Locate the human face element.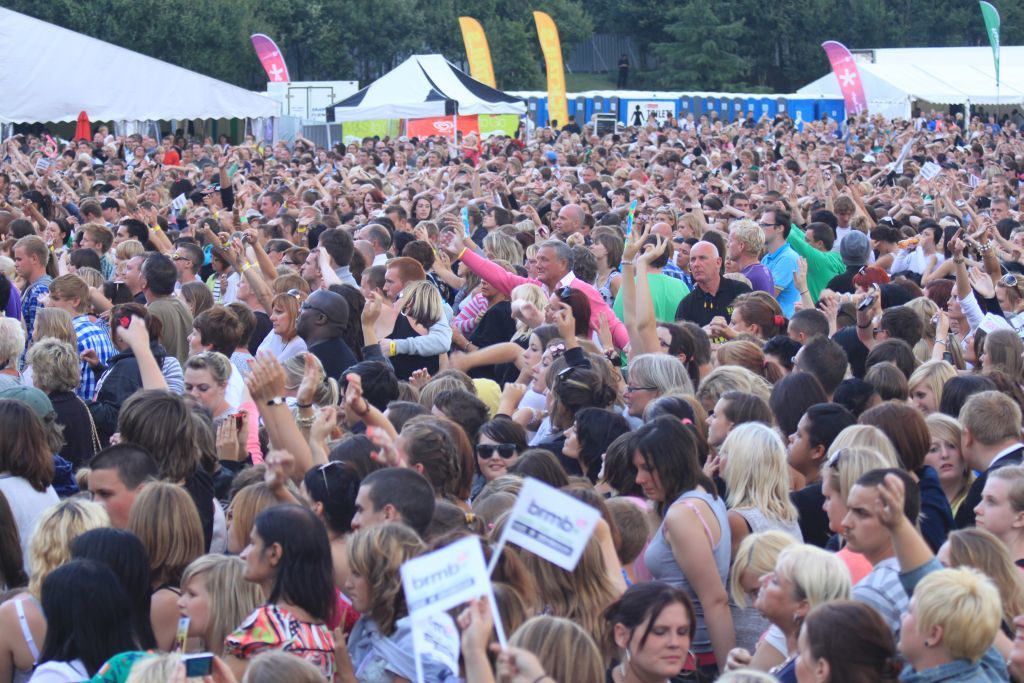
Element bbox: 416 197 429 216.
